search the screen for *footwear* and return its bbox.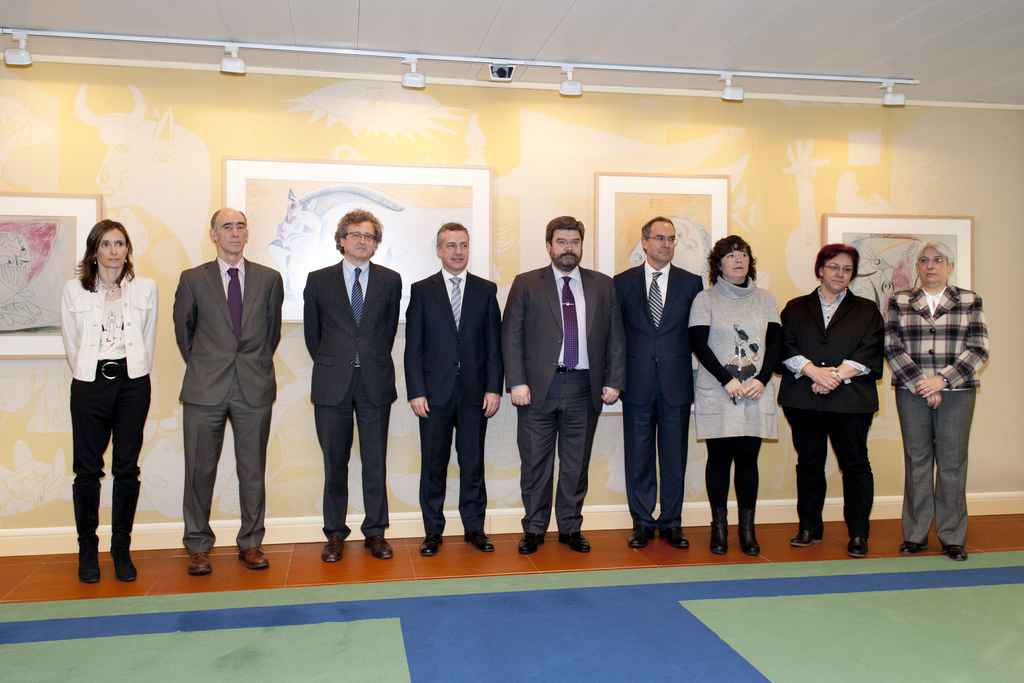
Found: [627,525,655,553].
